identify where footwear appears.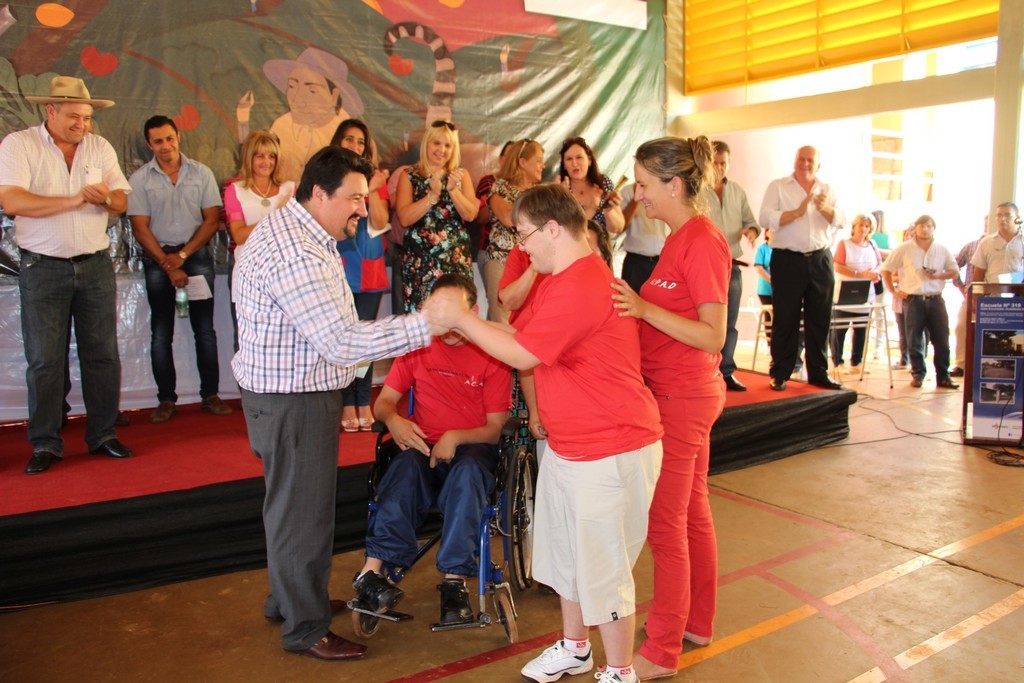
Appears at [left=727, top=376, right=749, bottom=393].
